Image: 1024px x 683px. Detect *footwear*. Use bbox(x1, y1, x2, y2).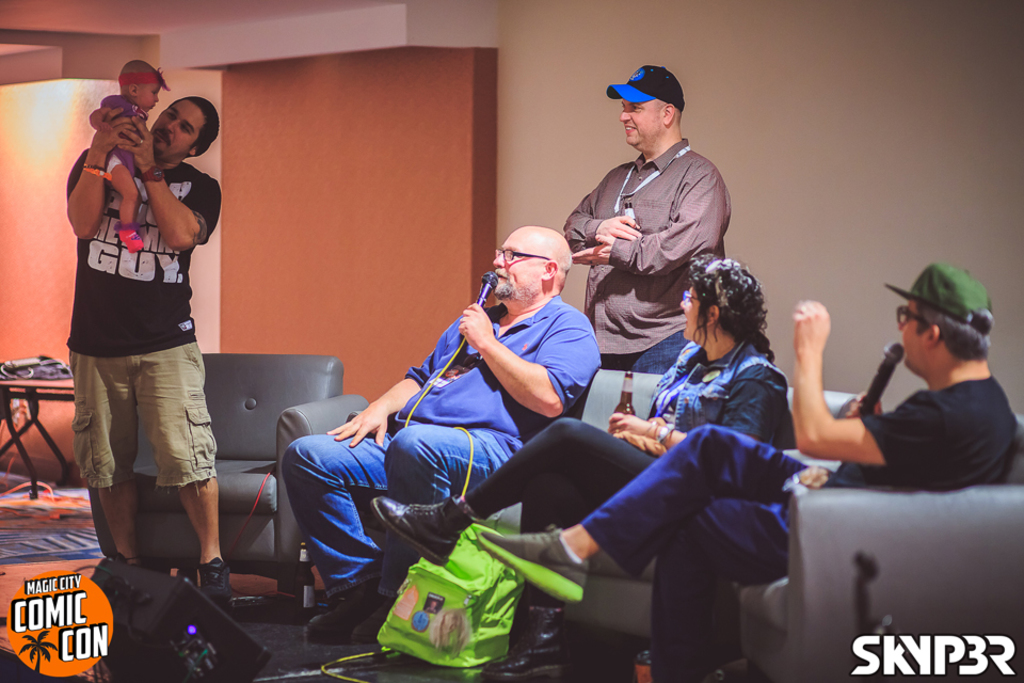
bbox(477, 526, 585, 603).
